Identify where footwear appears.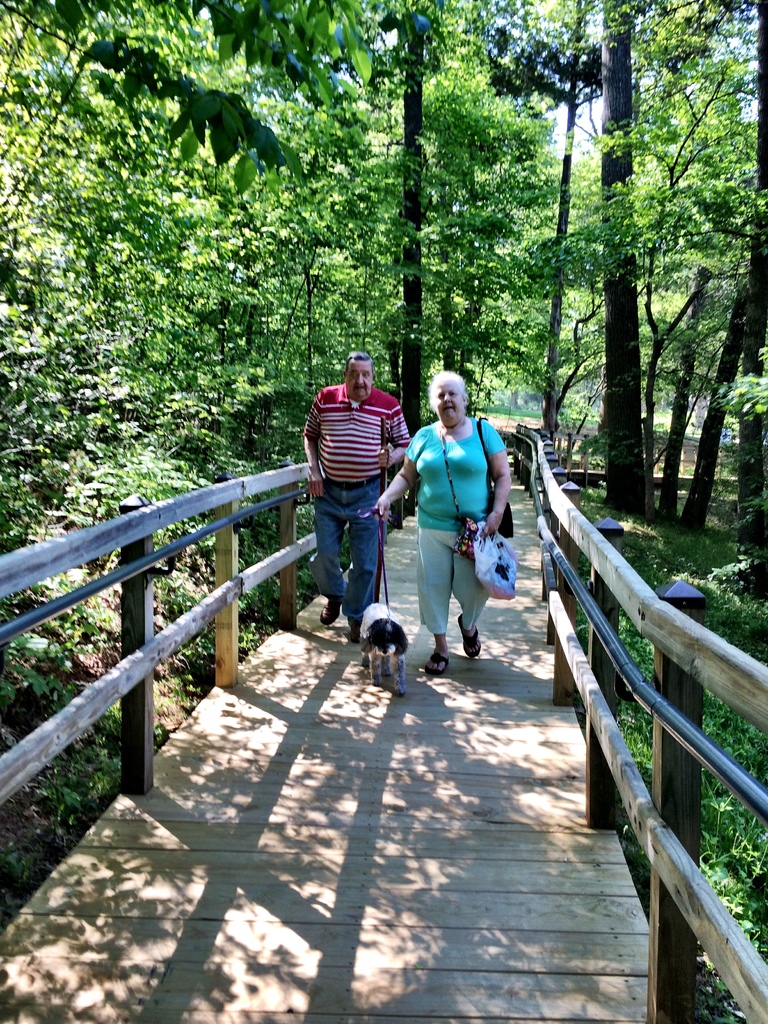
Appears at select_region(350, 611, 375, 643).
